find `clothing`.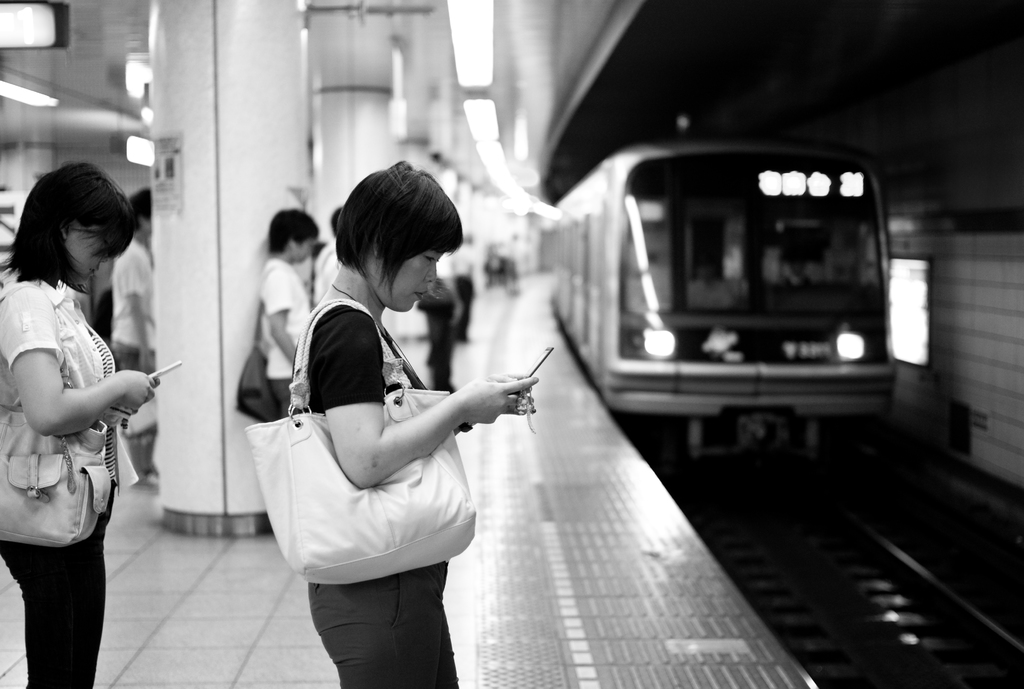
{"x1": 261, "y1": 258, "x2": 323, "y2": 402}.
